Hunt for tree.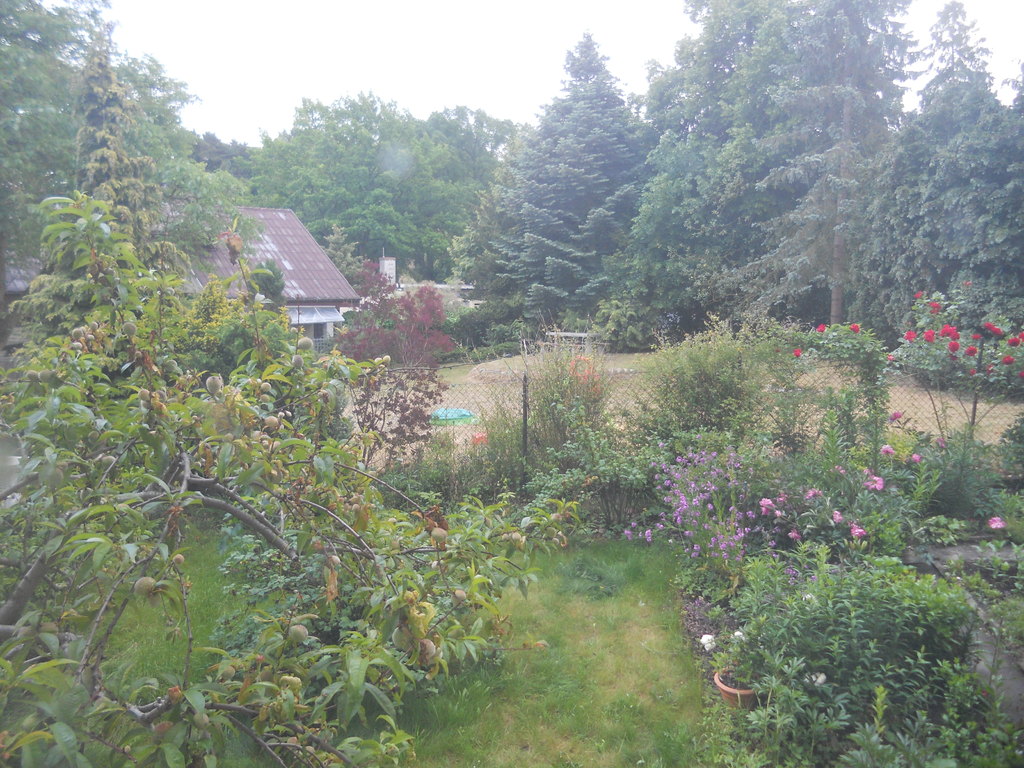
Hunted down at <region>497, 41, 652, 312</region>.
